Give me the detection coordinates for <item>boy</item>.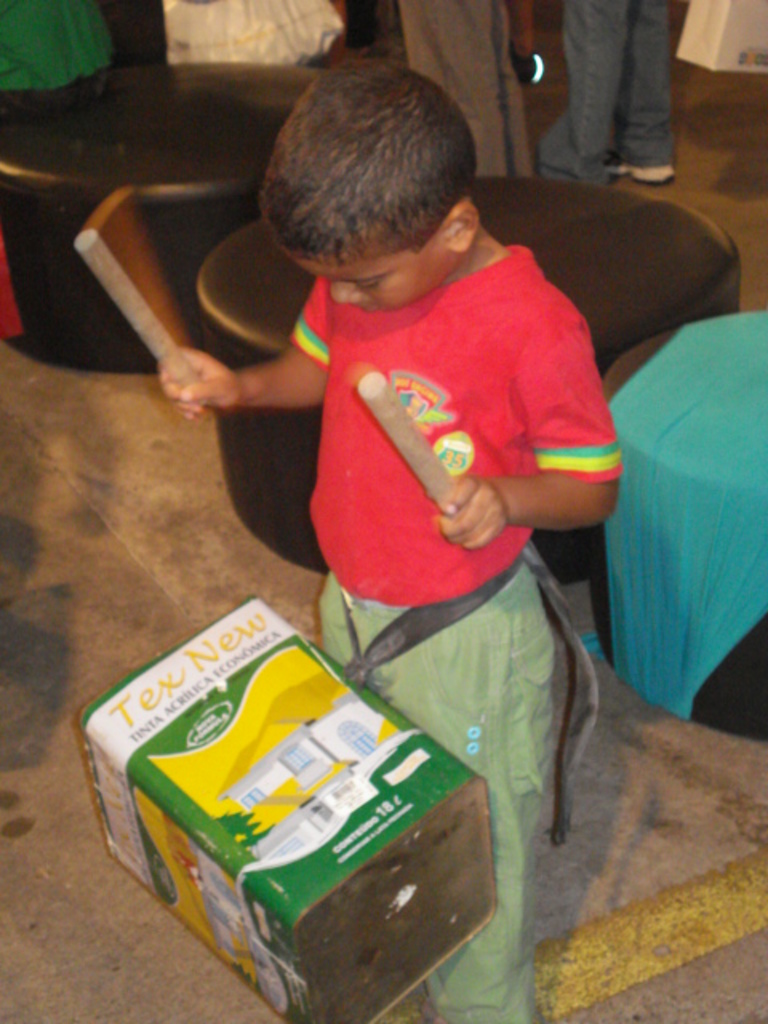
l=238, t=43, r=659, b=992.
